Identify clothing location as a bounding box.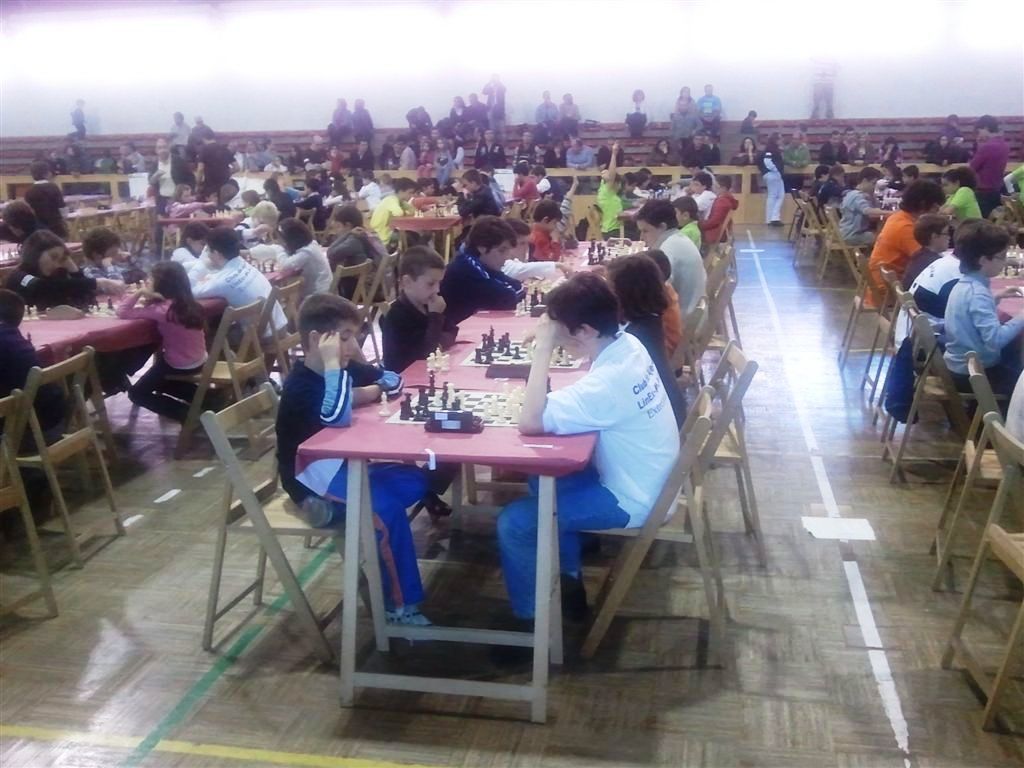
25,181,75,239.
